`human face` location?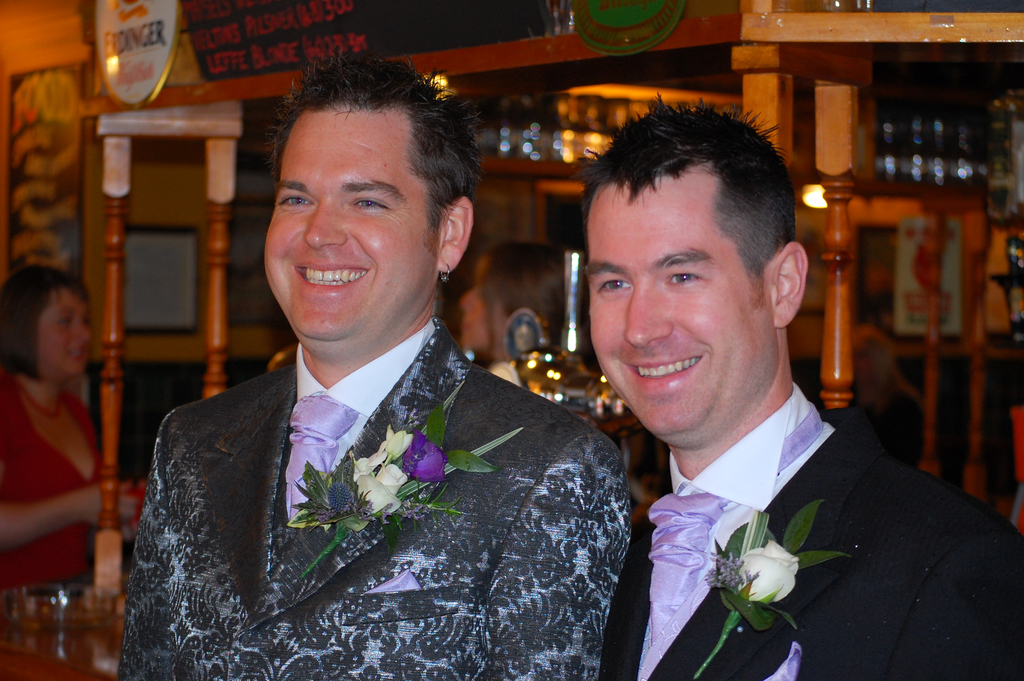
rect(35, 285, 92, 377)
